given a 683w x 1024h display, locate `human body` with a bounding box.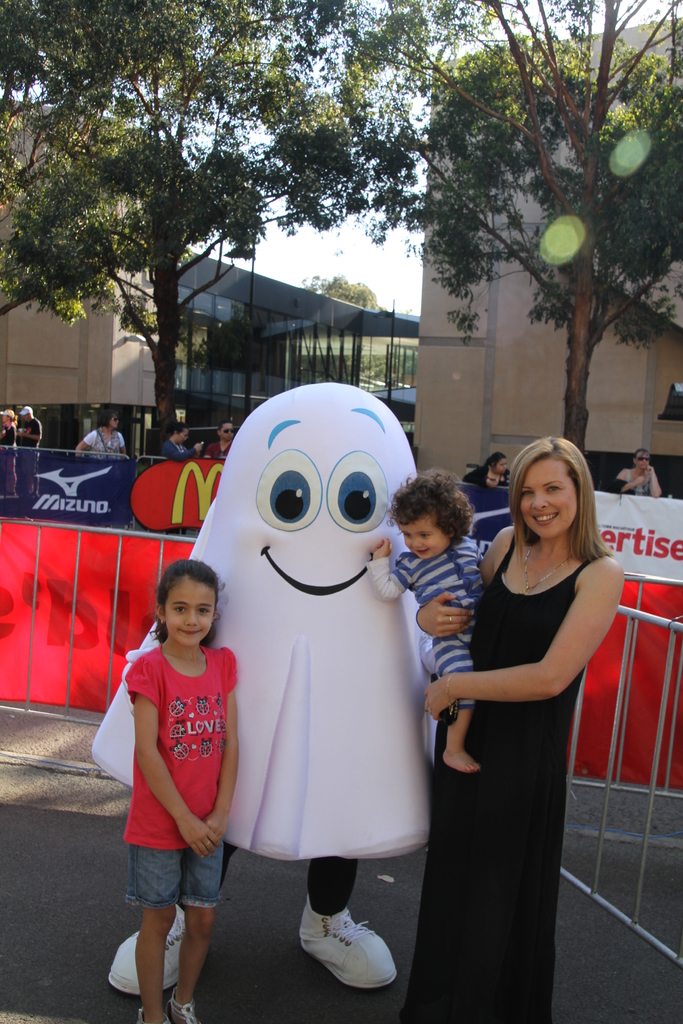
Located: <bbox>458, 450, 507, 488</bbox>.
